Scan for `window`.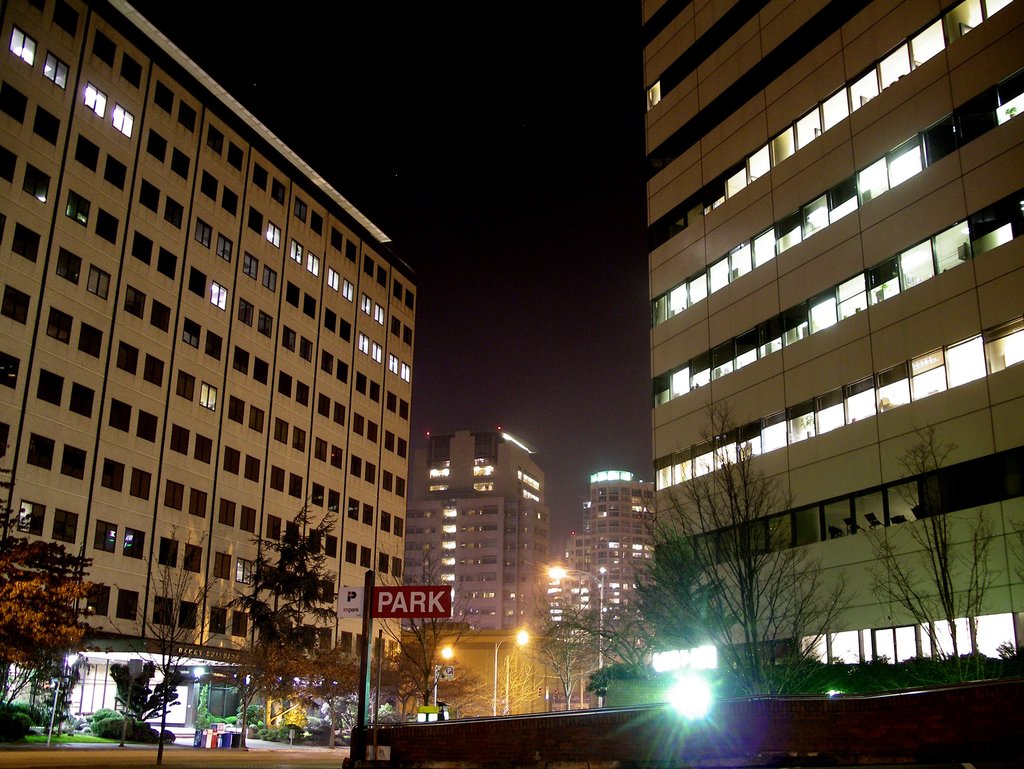
Scan result: [89,265,111,299].
